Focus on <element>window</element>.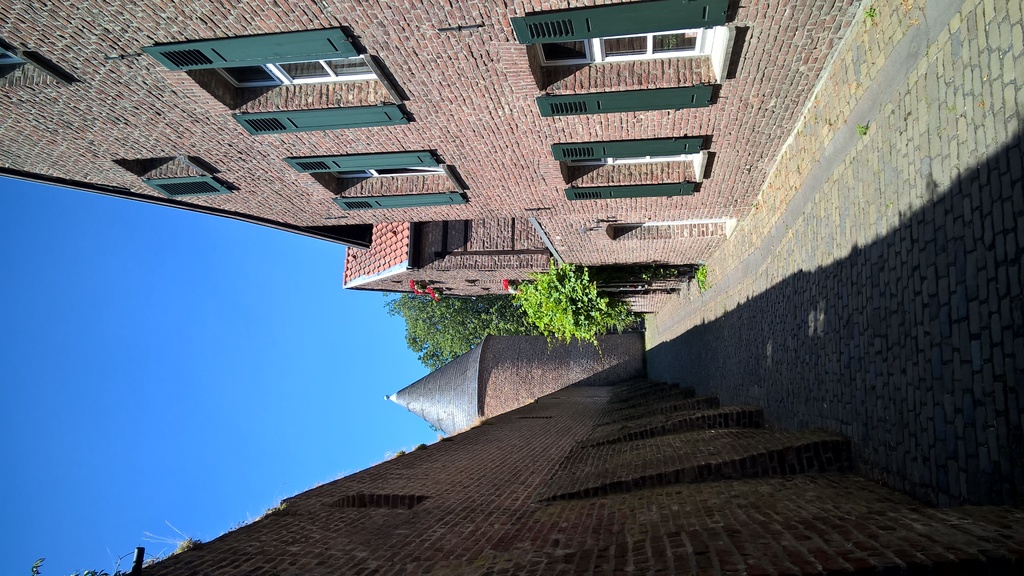
Focused at locate(113, 152, 232, 199).
